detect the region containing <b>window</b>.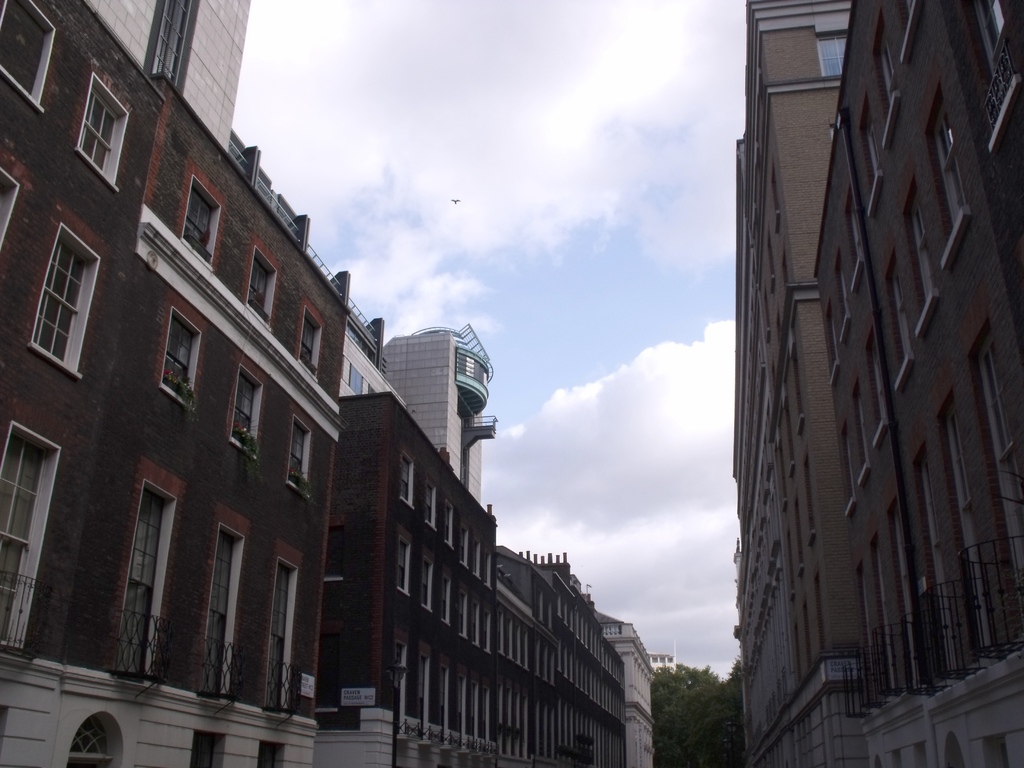
Rect(285, 417, 314, 484).
